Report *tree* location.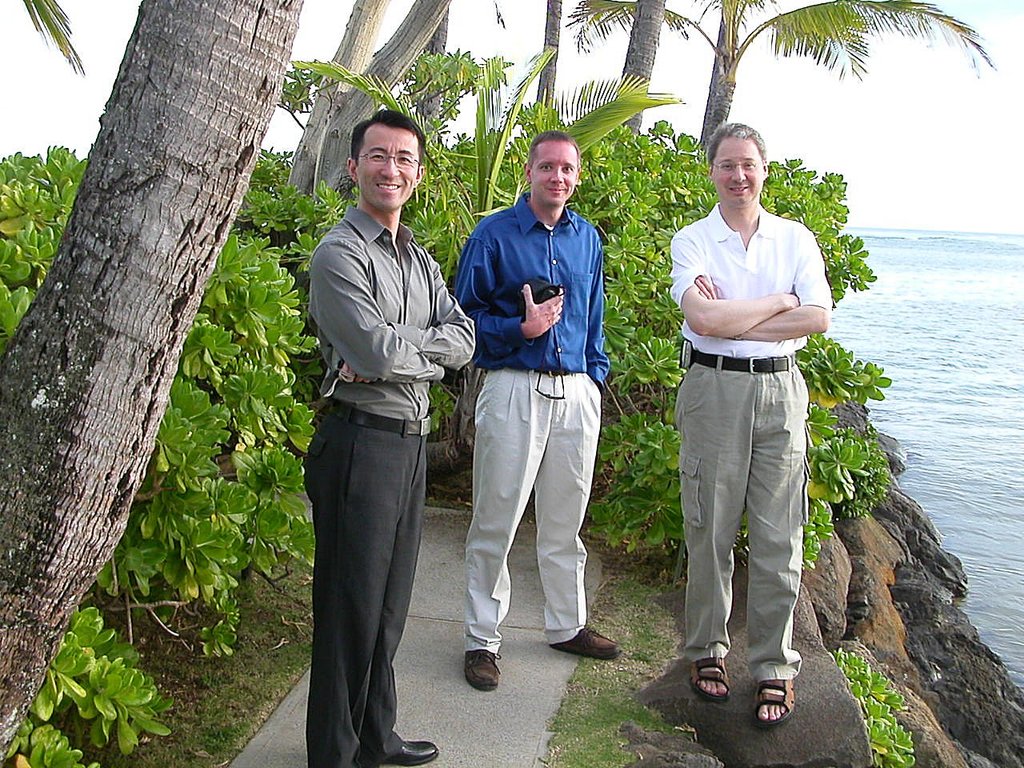
Report: 674, 0, 1009, 158.
